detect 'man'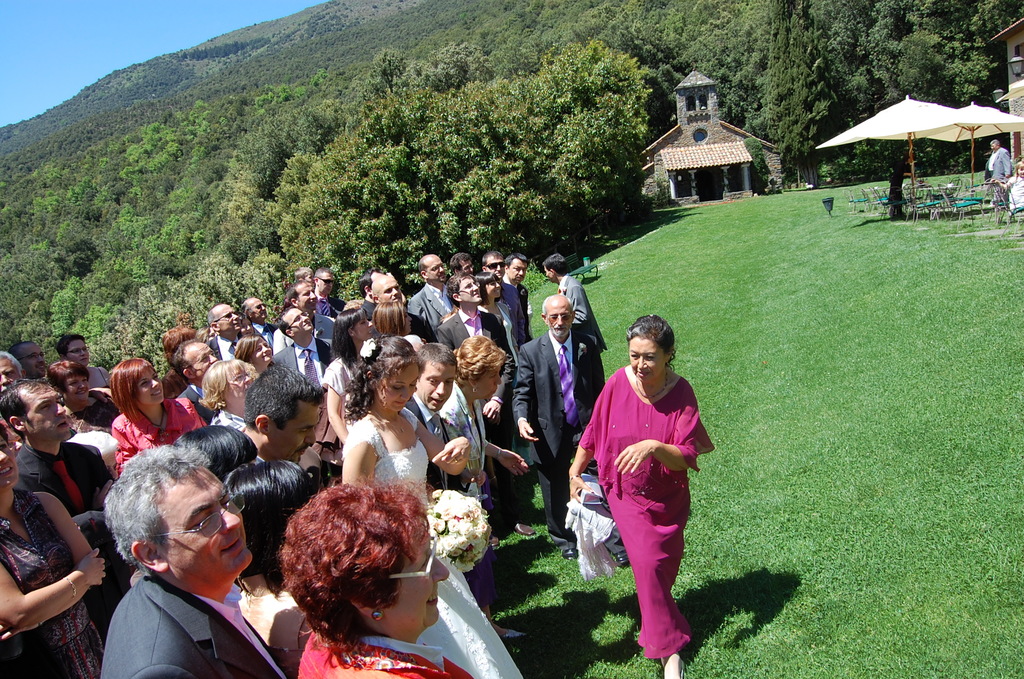
bbox=[241, 364, 325, 463]
